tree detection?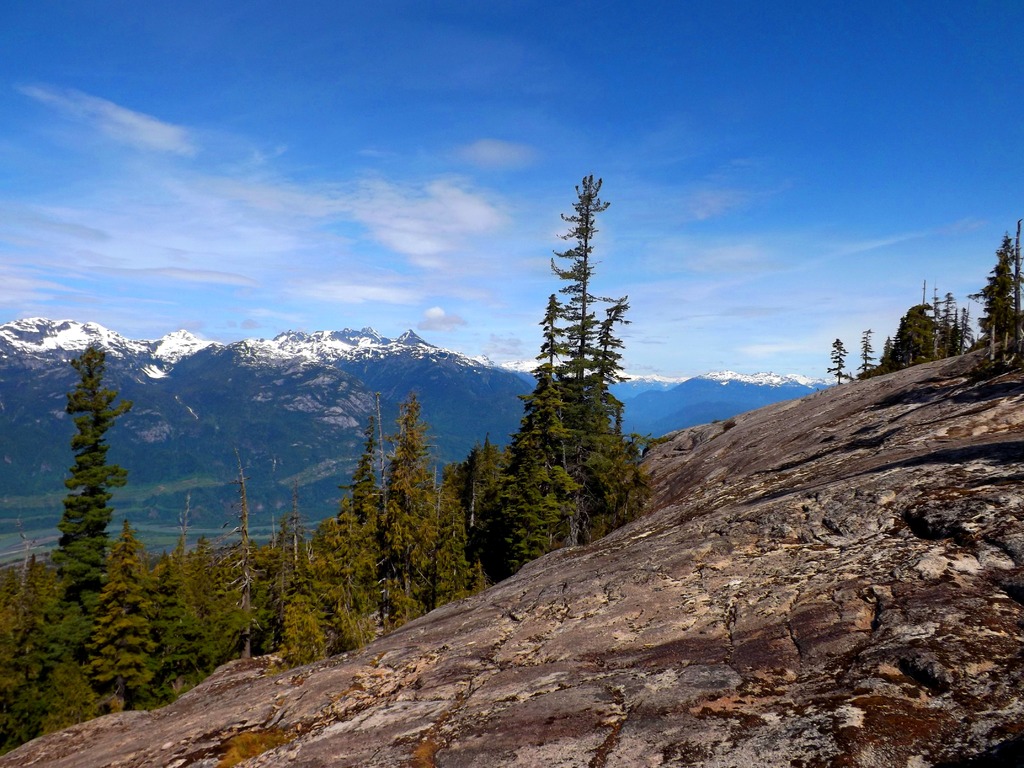
crop(857, 325, 876, 376)
